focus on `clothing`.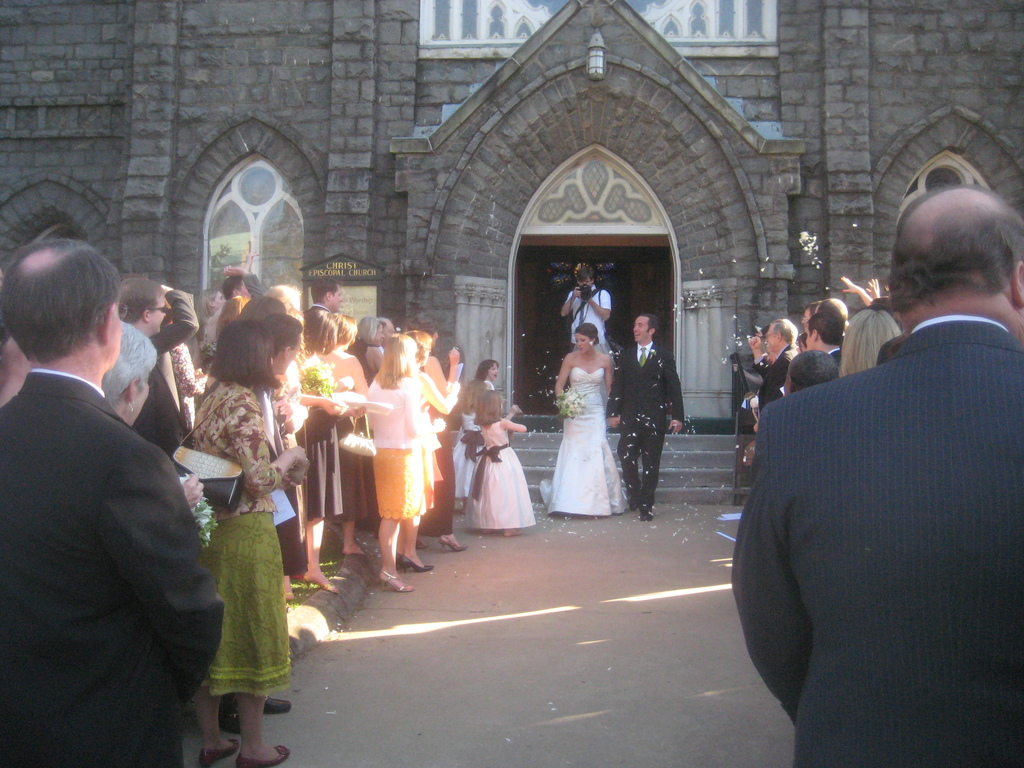
Focused at BBox(484, 378, 495, 388).
